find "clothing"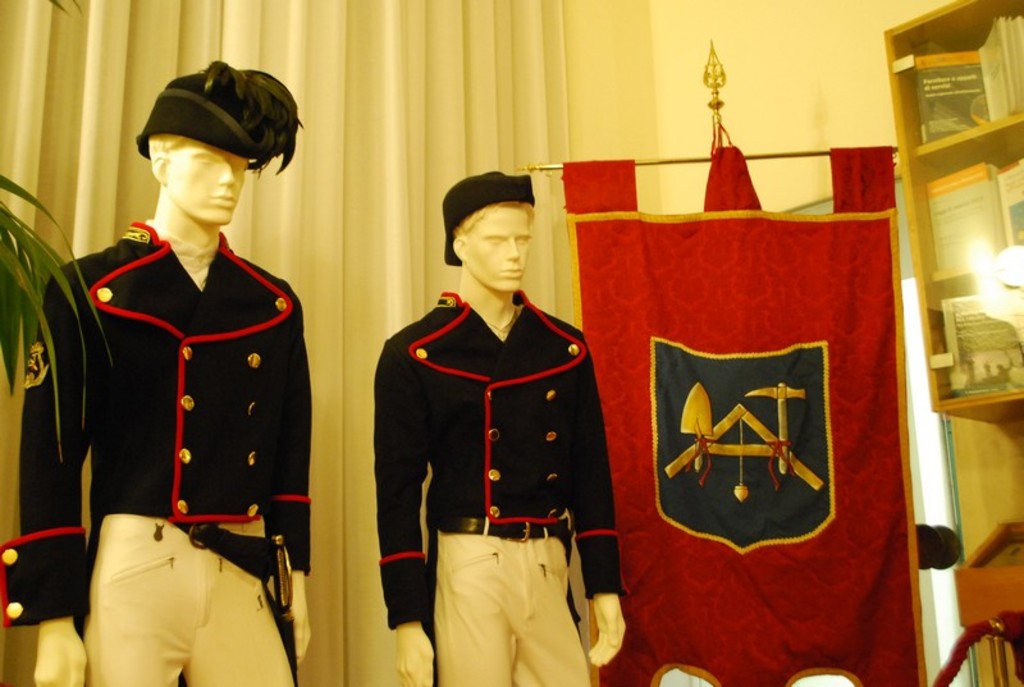
[82,512,297,686]
